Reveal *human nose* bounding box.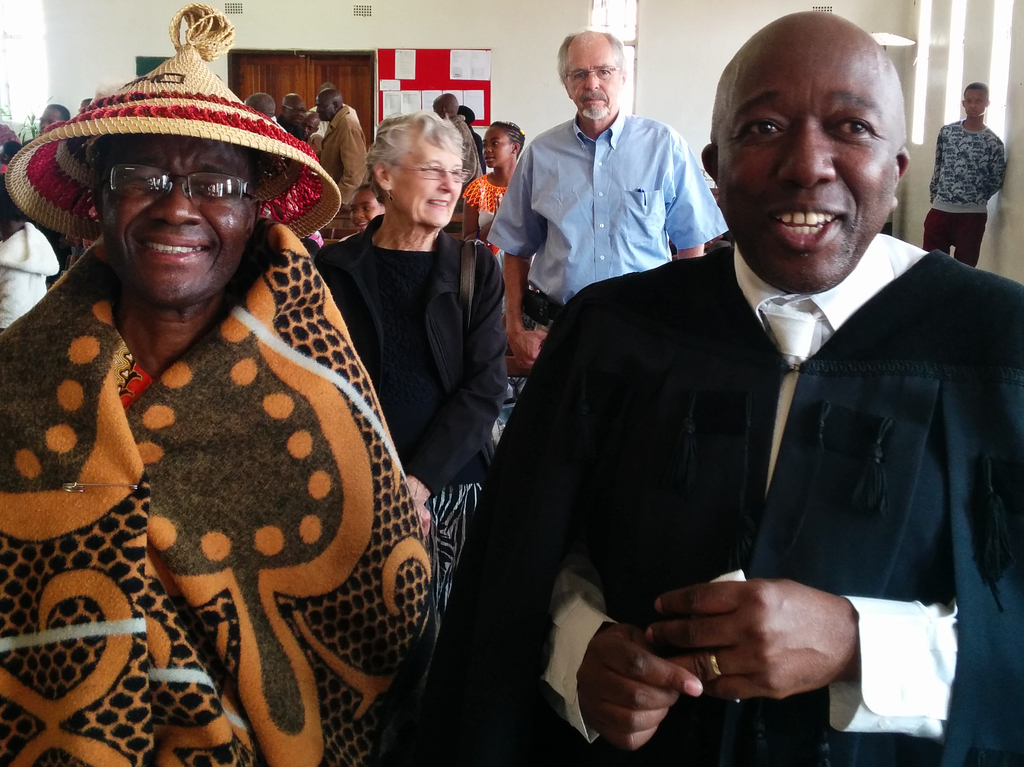
Revealed: (356,209,363,220).
